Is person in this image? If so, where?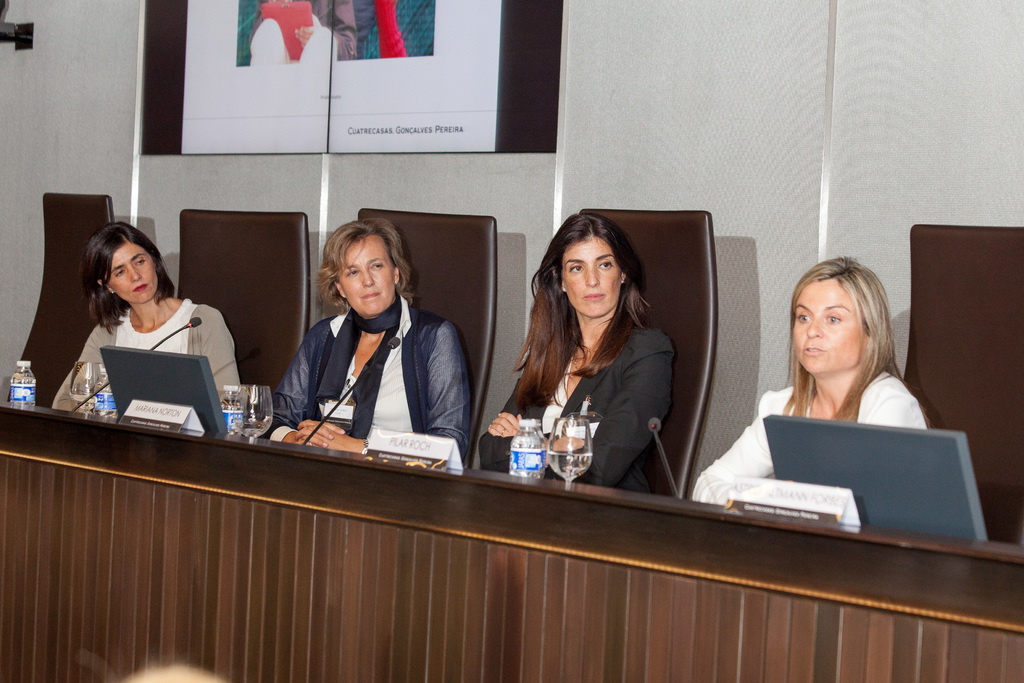
Yes, at bbox(477, 214, 674, 488).
